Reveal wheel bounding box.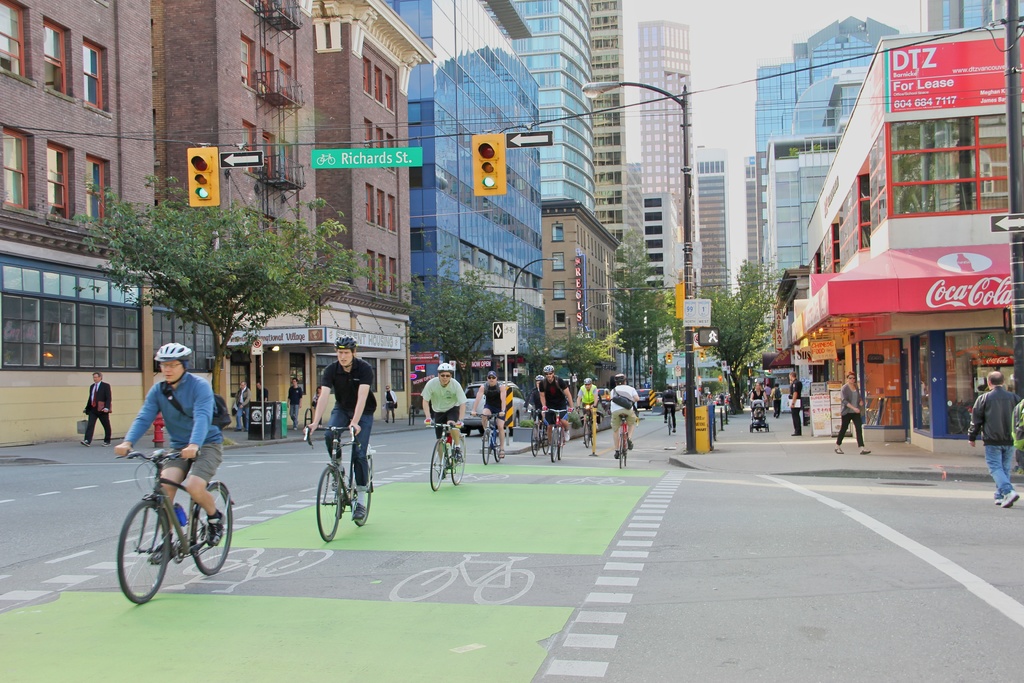
Revealed: {"x1": 624, "y1": 437, "x2": 630, "y2": 465}.
